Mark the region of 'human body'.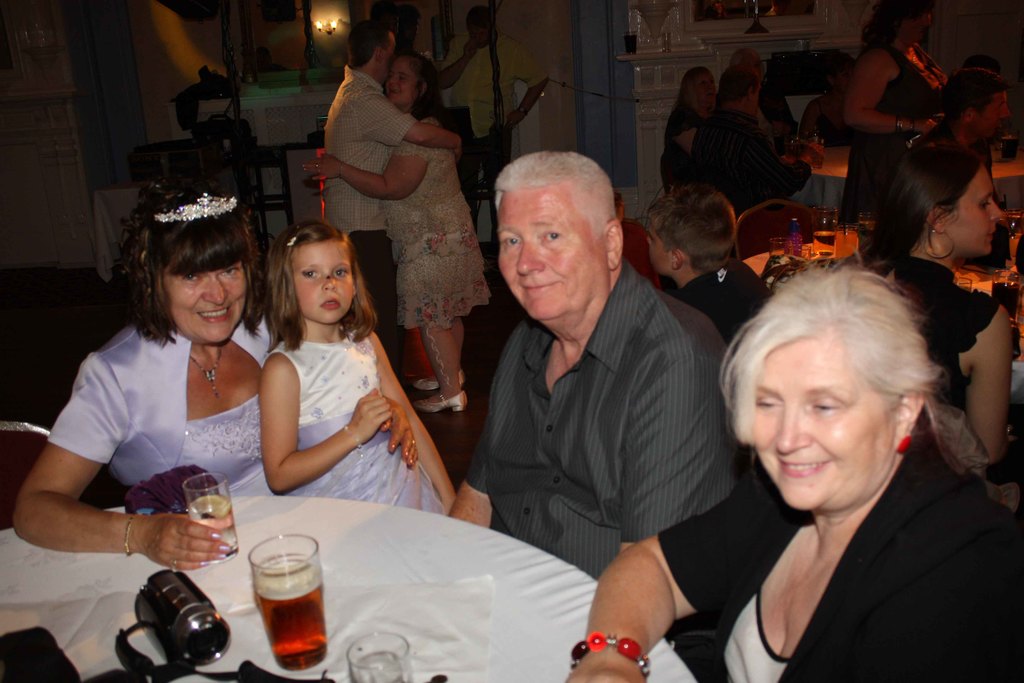
Region: x1=879, y1=247, x2=1023, y2=483.
